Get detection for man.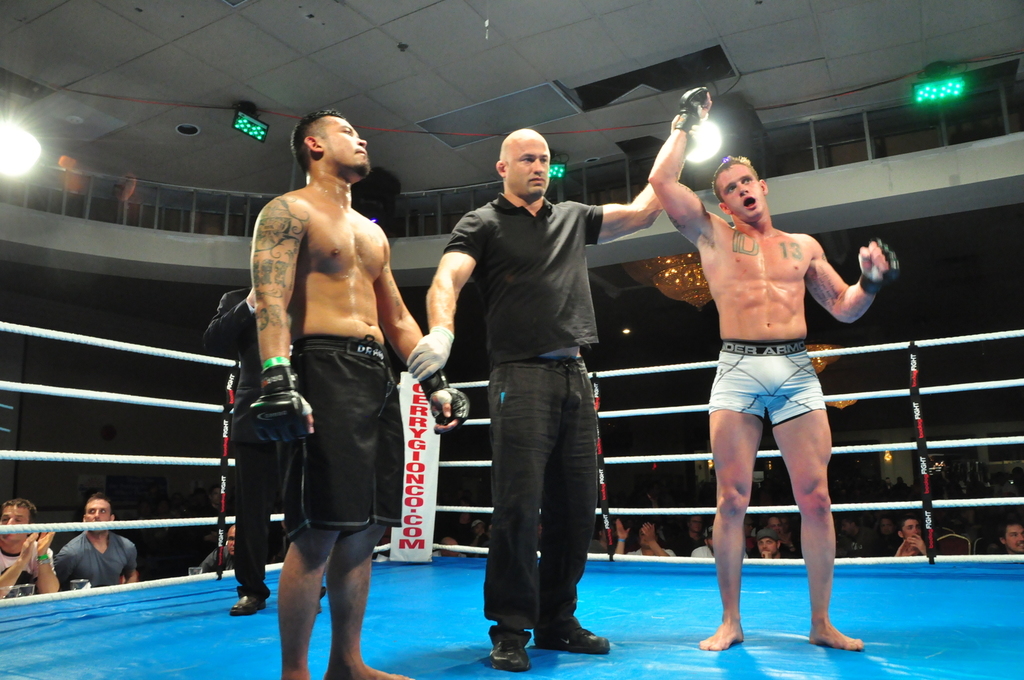
Detection: Rect(193, 523, 238, 575).
